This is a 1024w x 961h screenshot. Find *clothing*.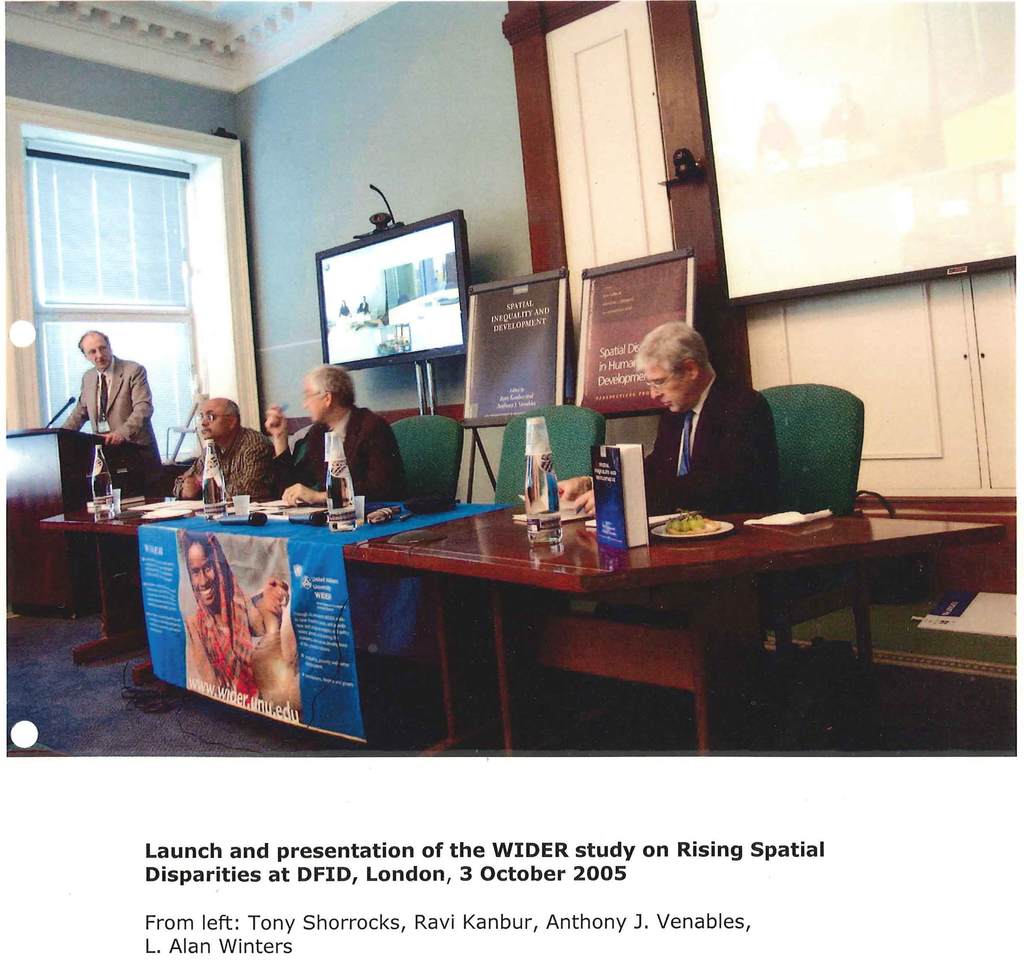
Bounding box: 209 416 278 500.
